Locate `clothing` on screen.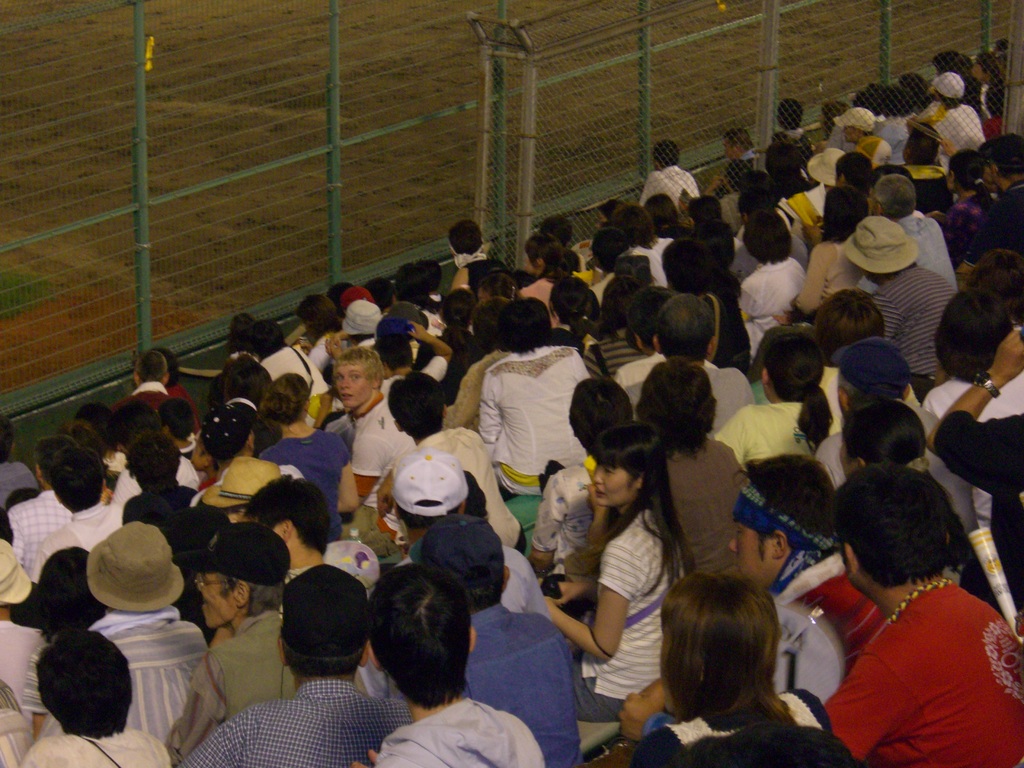
On screen at (x1=393, y1=428, x2=529, y2=556).
